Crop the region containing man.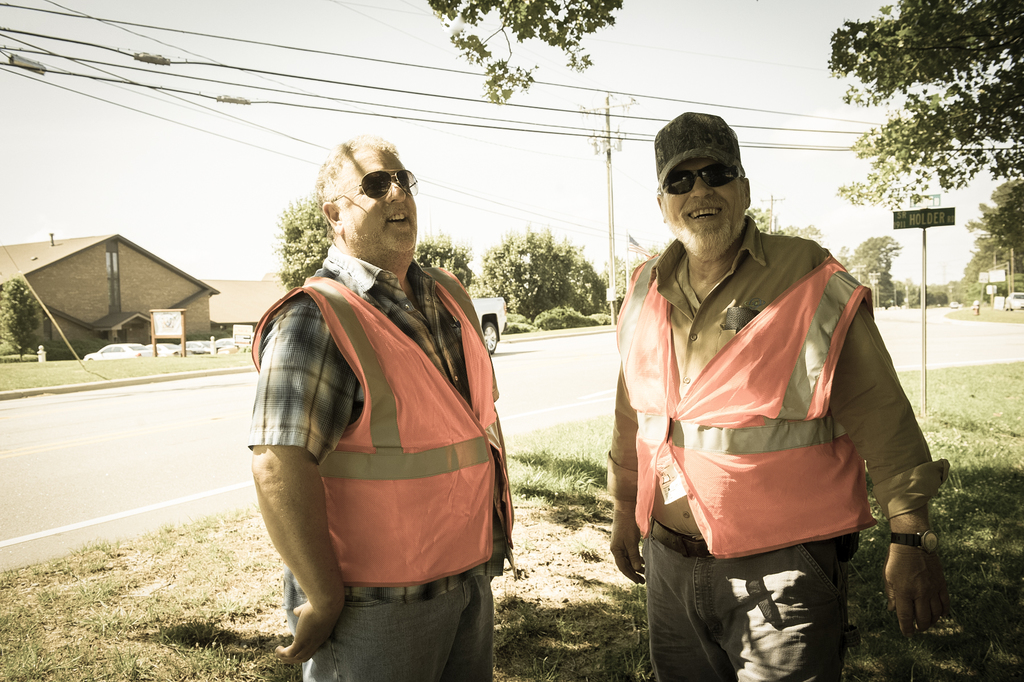
Crop region: <box>246,137,508,681</box>.
